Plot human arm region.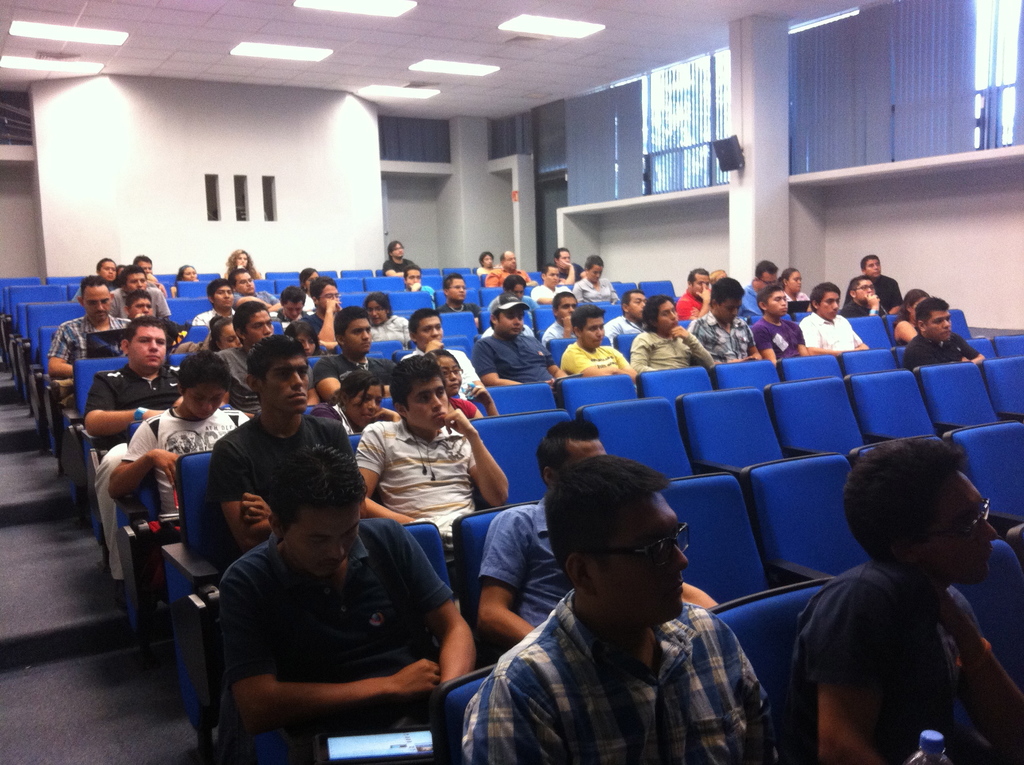
Plotted at Rect(356, 421, 413, 524).
